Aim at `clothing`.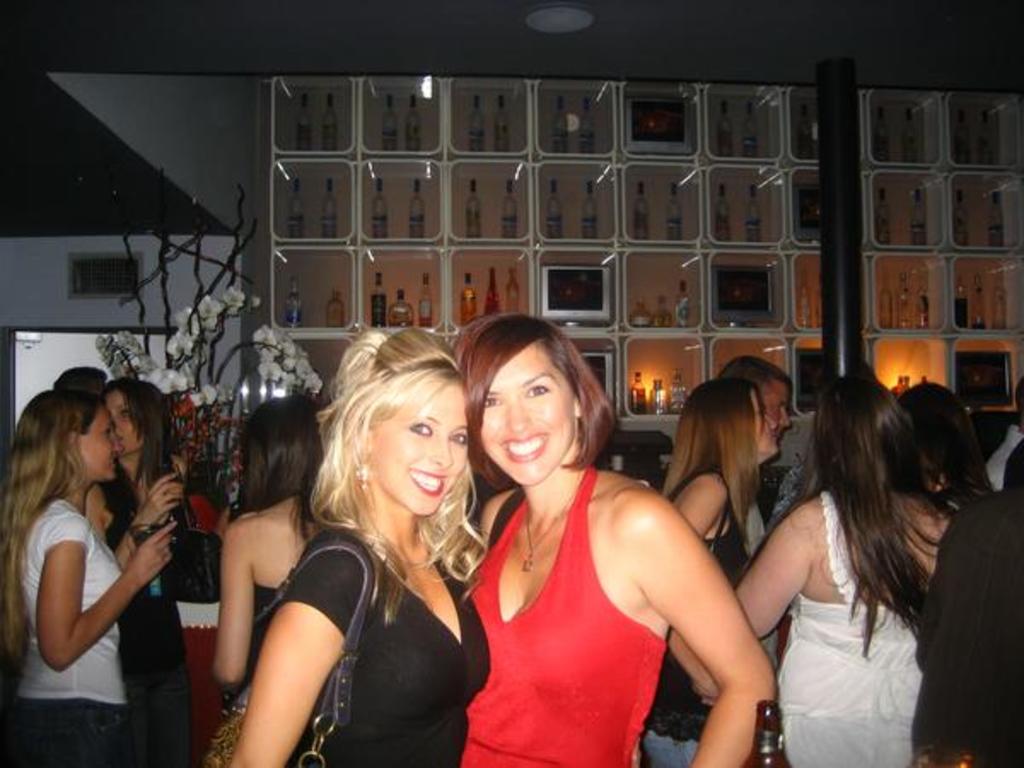
Aimed at 626, 464, 753, 766.
